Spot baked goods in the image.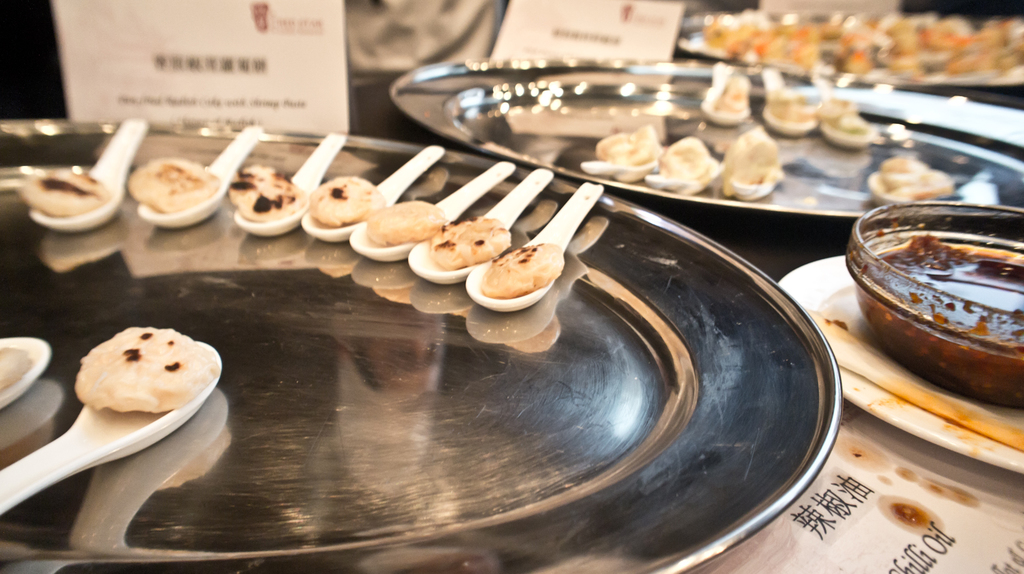
baked goods found at l=74, t=323, r=209, b=415.
